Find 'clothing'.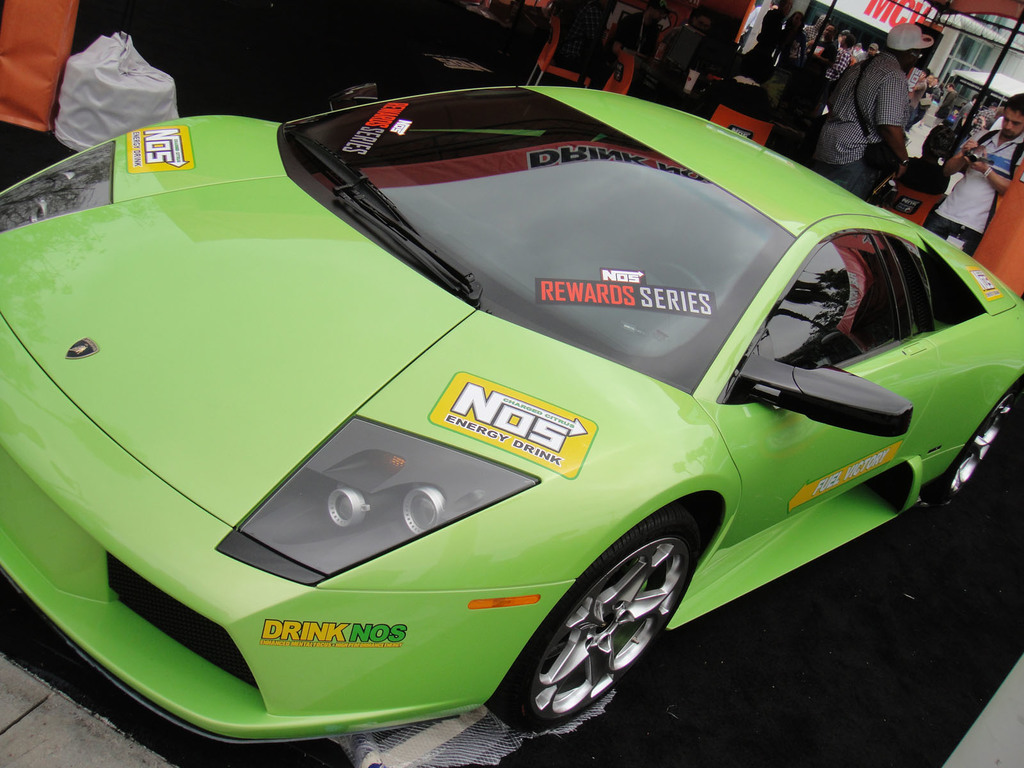
x1=816 y1=52 x2=906 y2=201.
